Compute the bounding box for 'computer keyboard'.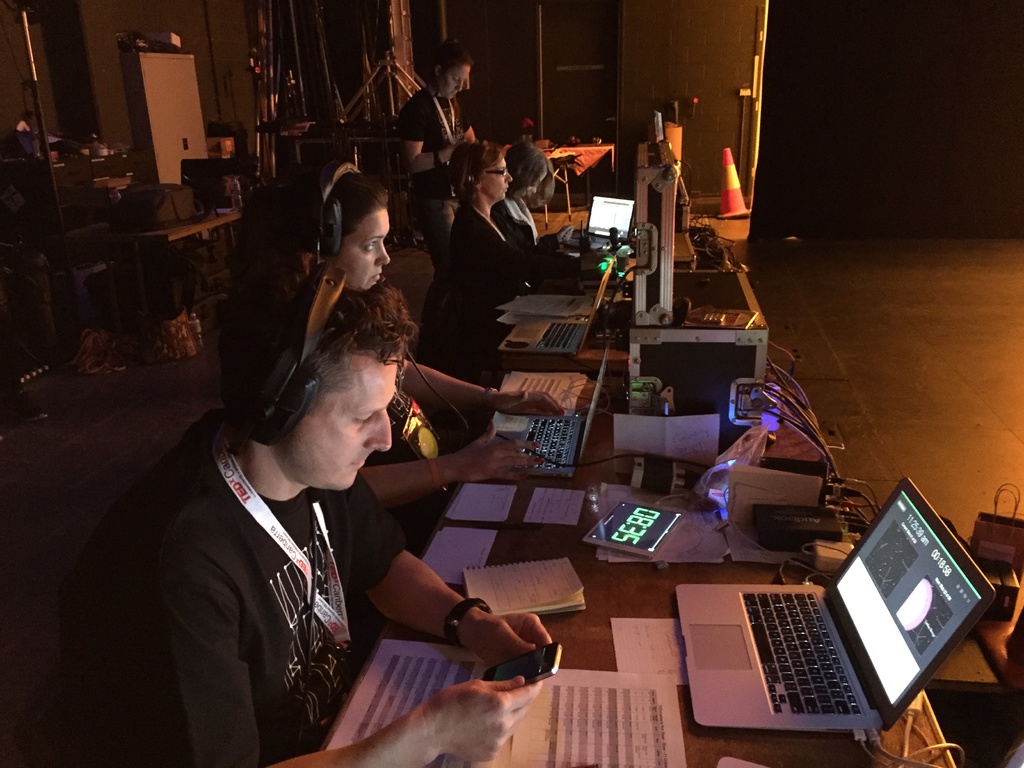
x1=514 y1=410 x2=582 y2=480.
